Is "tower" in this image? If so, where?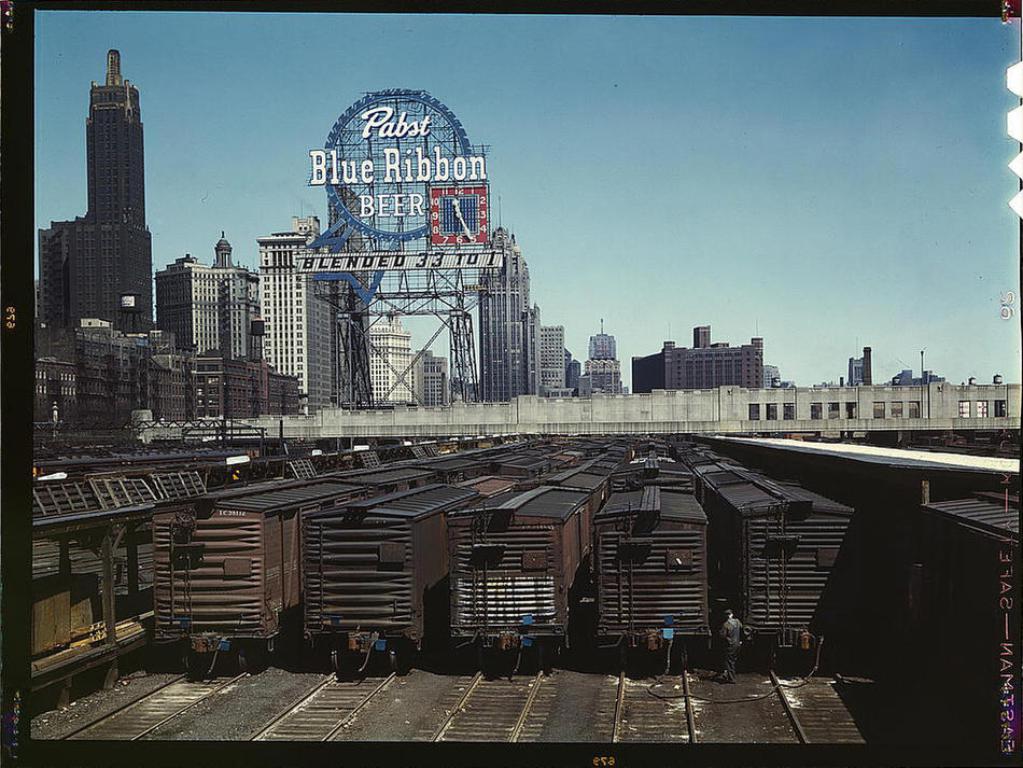
Yes, at 47:38:163:348.
